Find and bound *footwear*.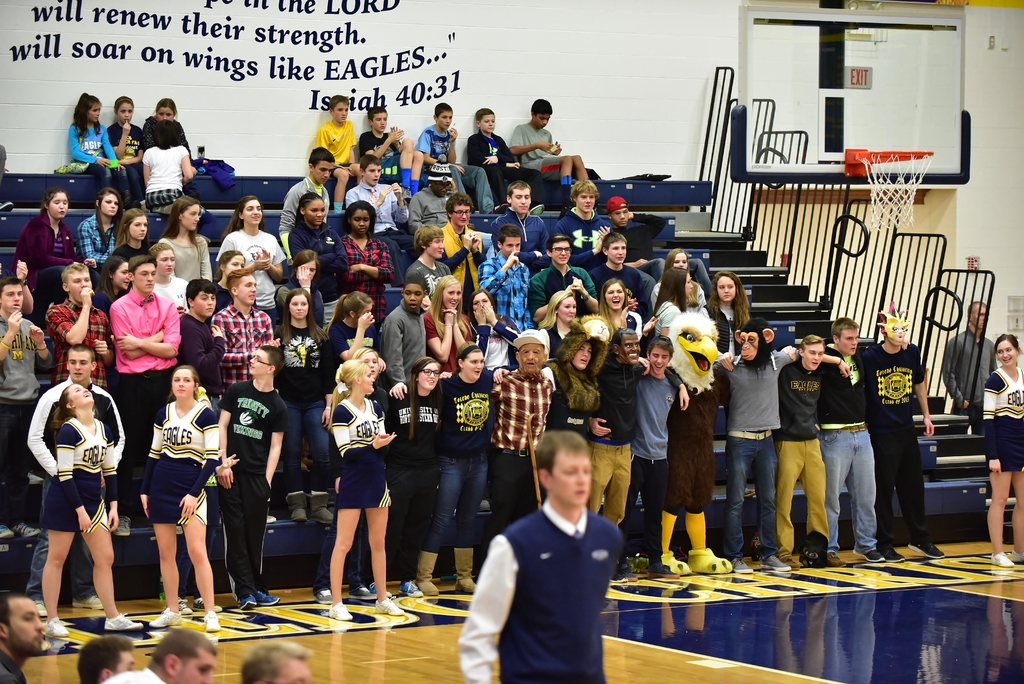
Bound: [355,578,372,600].
